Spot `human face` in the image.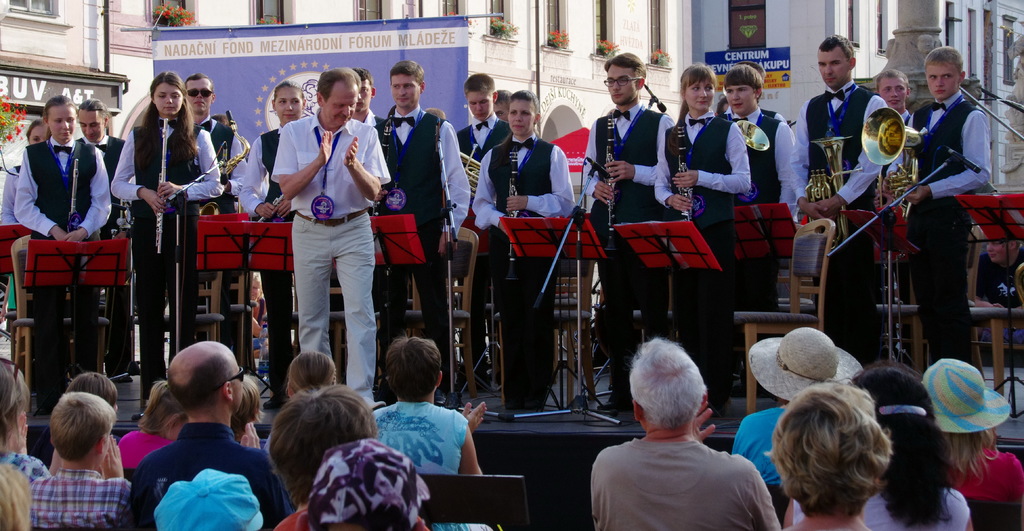
`human face` found at locate(76, 108, 109, 140).
